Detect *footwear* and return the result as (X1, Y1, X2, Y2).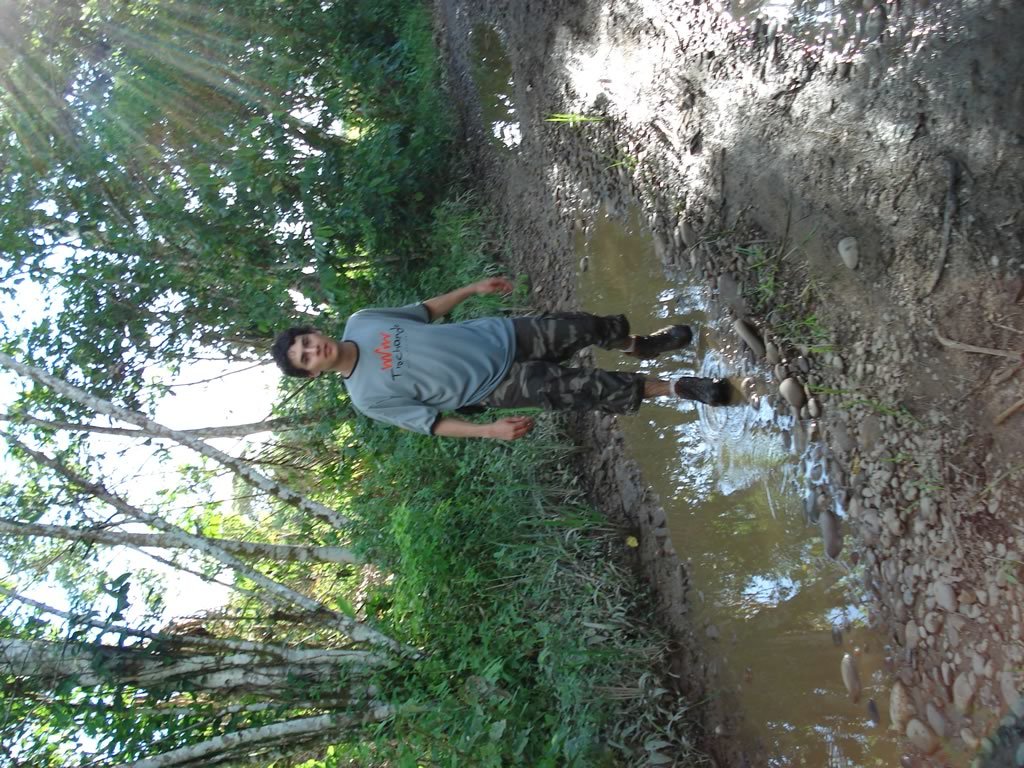
(675, 372, 722, 408).
